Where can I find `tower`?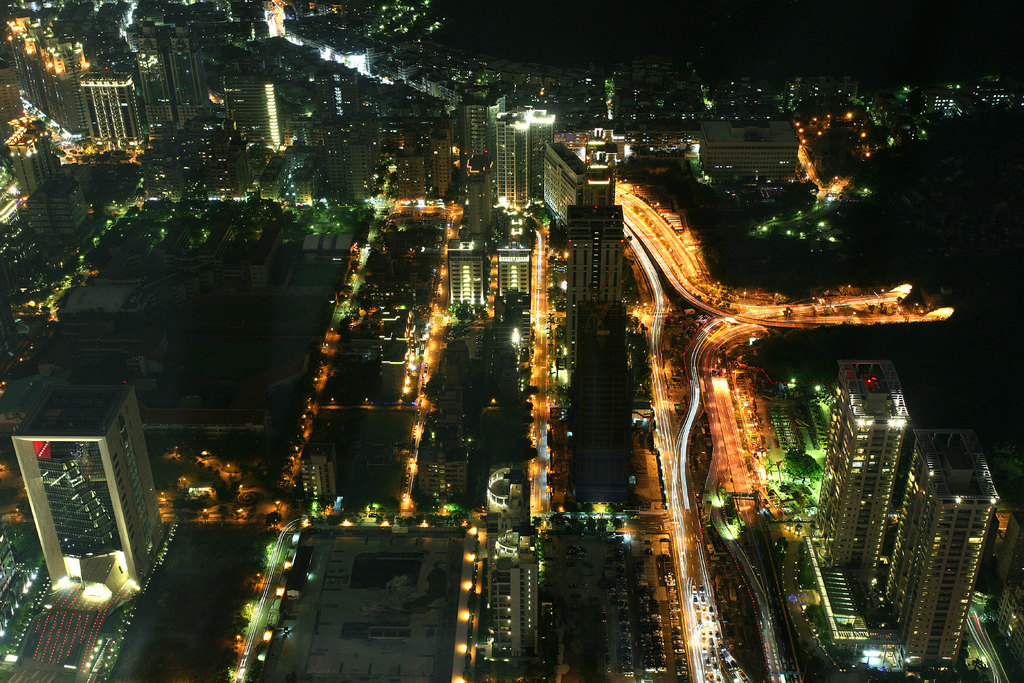
You can find it at box(498, 244, 527, 300).
